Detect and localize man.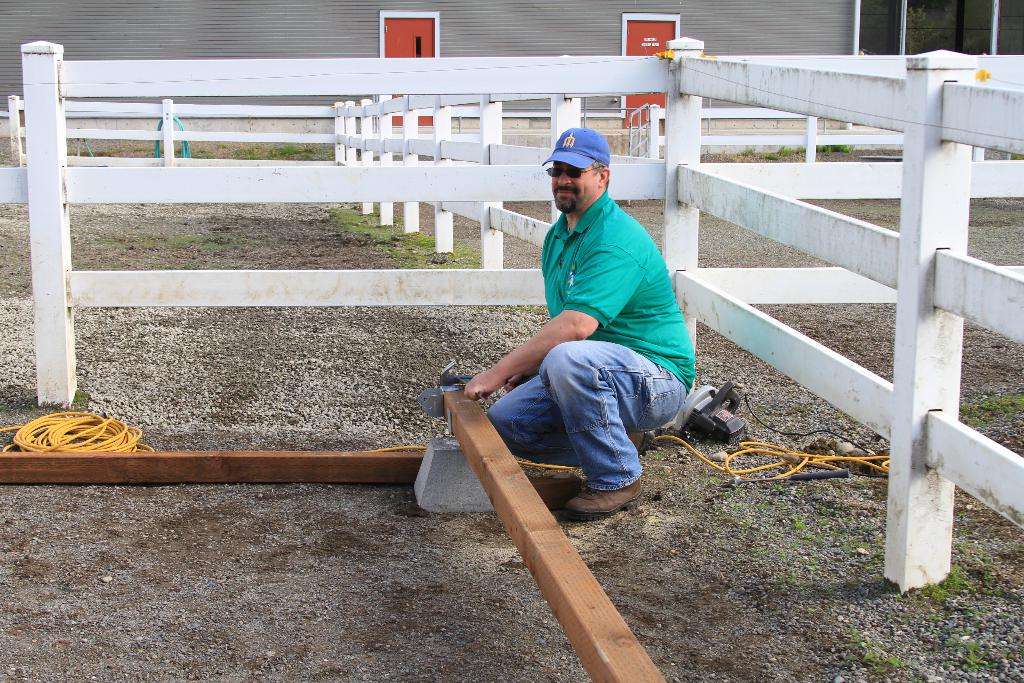
Localized at x1=458, y1=129, x2=710, y2=540.
